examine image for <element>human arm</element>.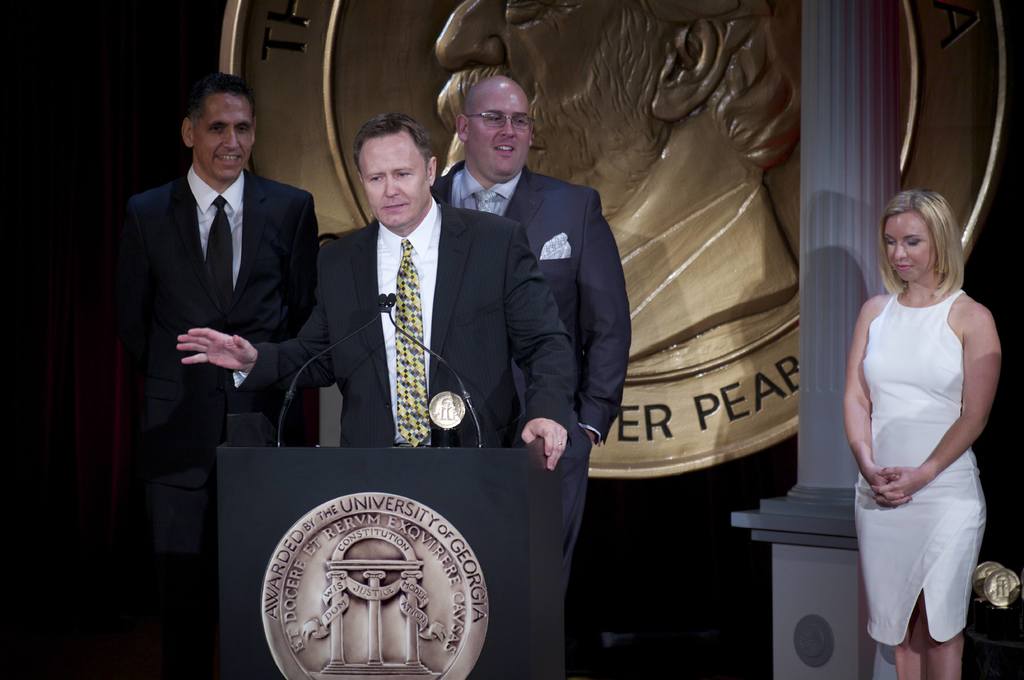
Examination result: 168, 238, 343, 399.
